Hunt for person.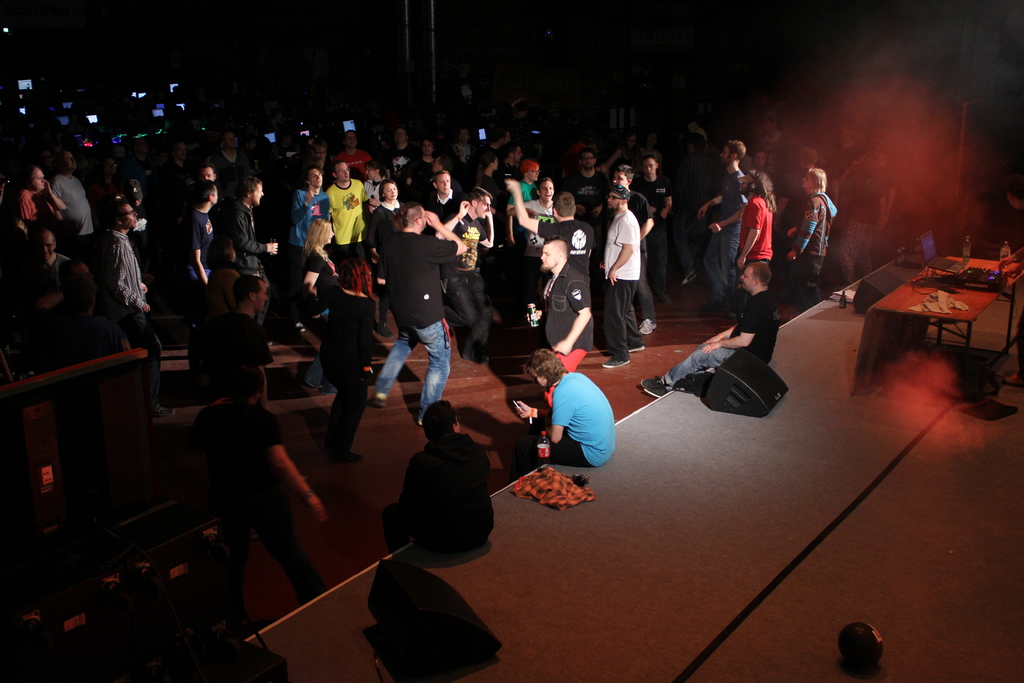
Hunted down at <region>243, 137, 257, 166</region>.
